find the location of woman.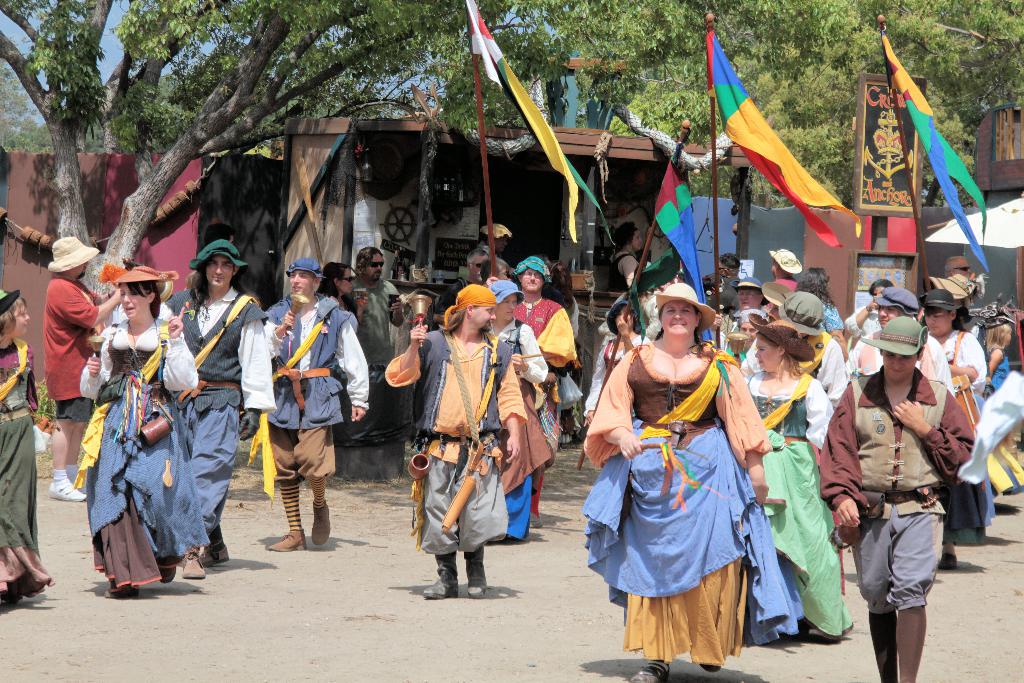
Location: 490, 277, 552, 545.
